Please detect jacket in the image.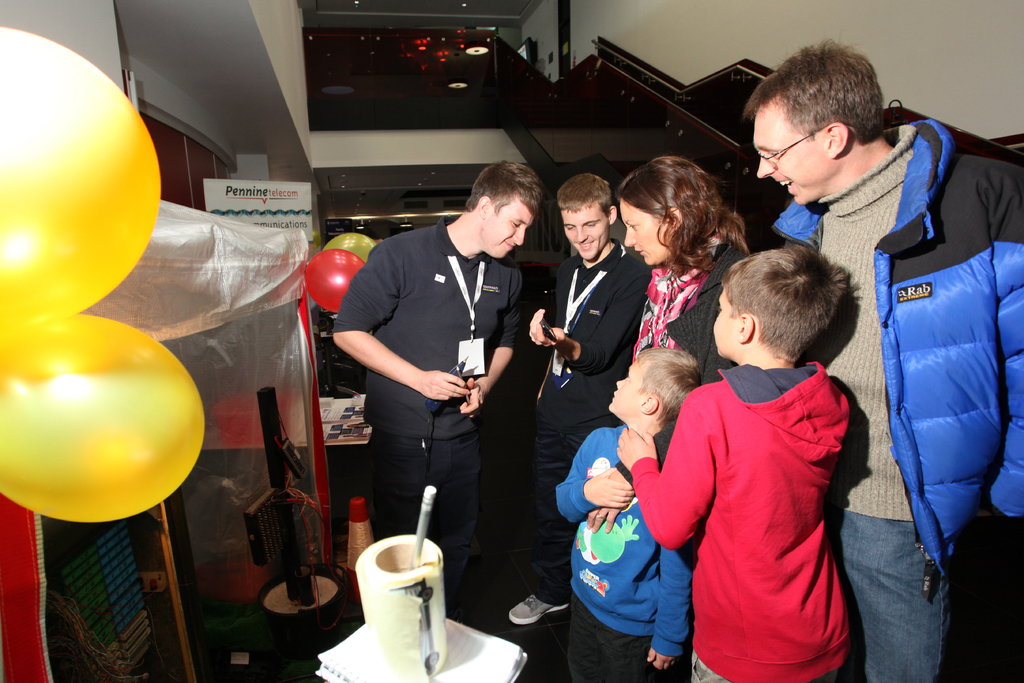
(x1=656, y1=309, x2=872, y2=655).
